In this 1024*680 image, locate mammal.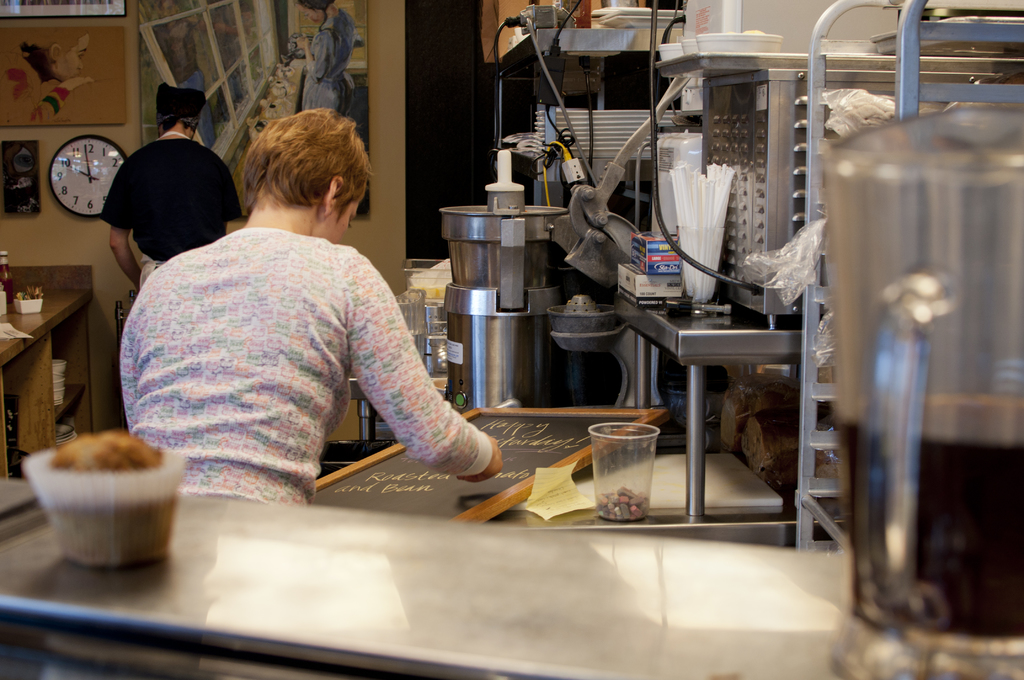
Bounding box: region(111, 131, 499, 521).
